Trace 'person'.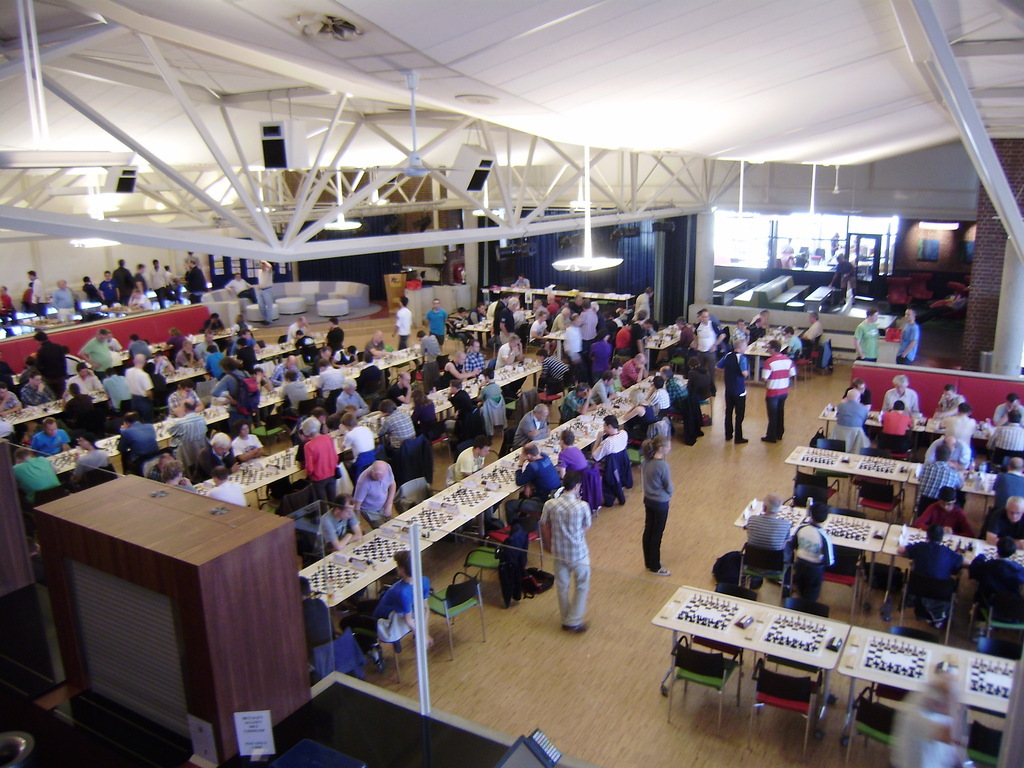
Traced to x1=935, y1=383, x2=965, y2=416.
